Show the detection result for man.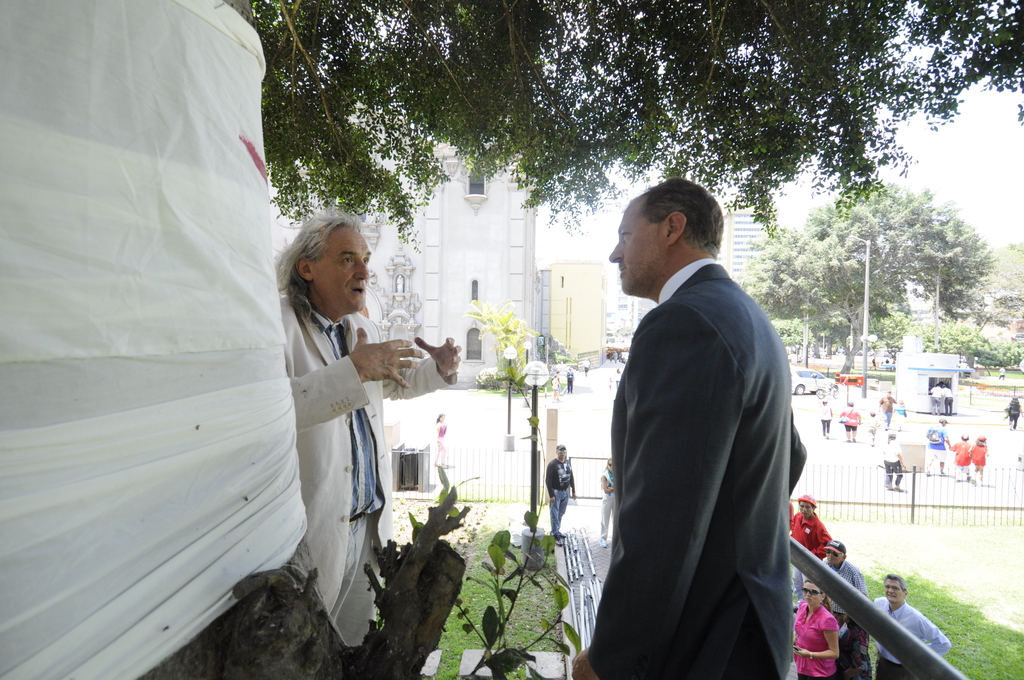
<box>564,172,808,679</box>.
